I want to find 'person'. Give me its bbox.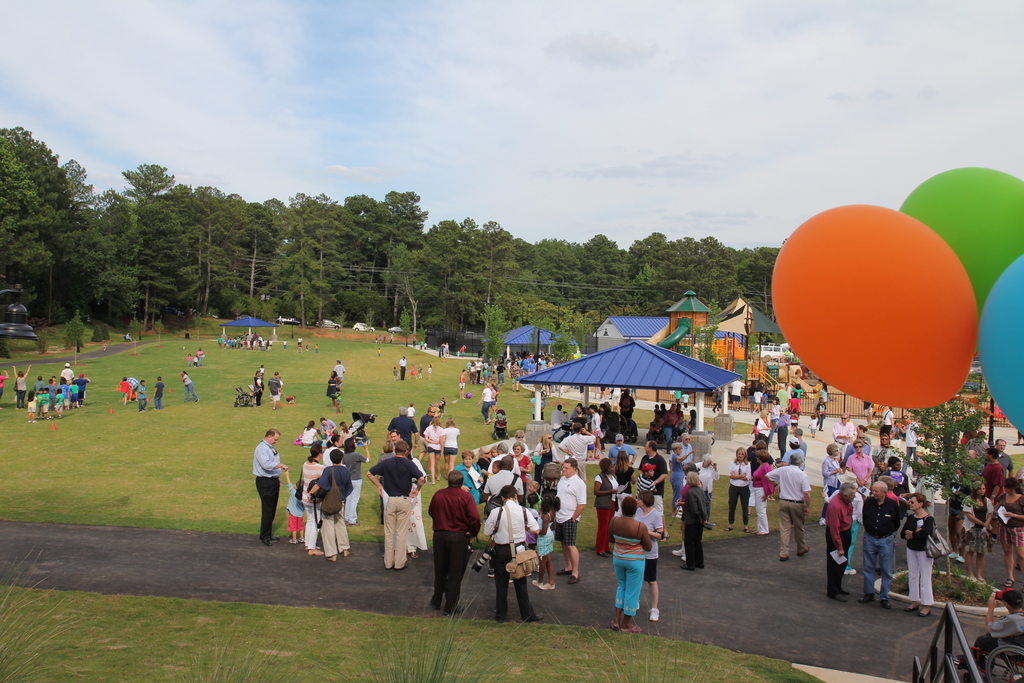
BBox(116, 376, 132, 404).
